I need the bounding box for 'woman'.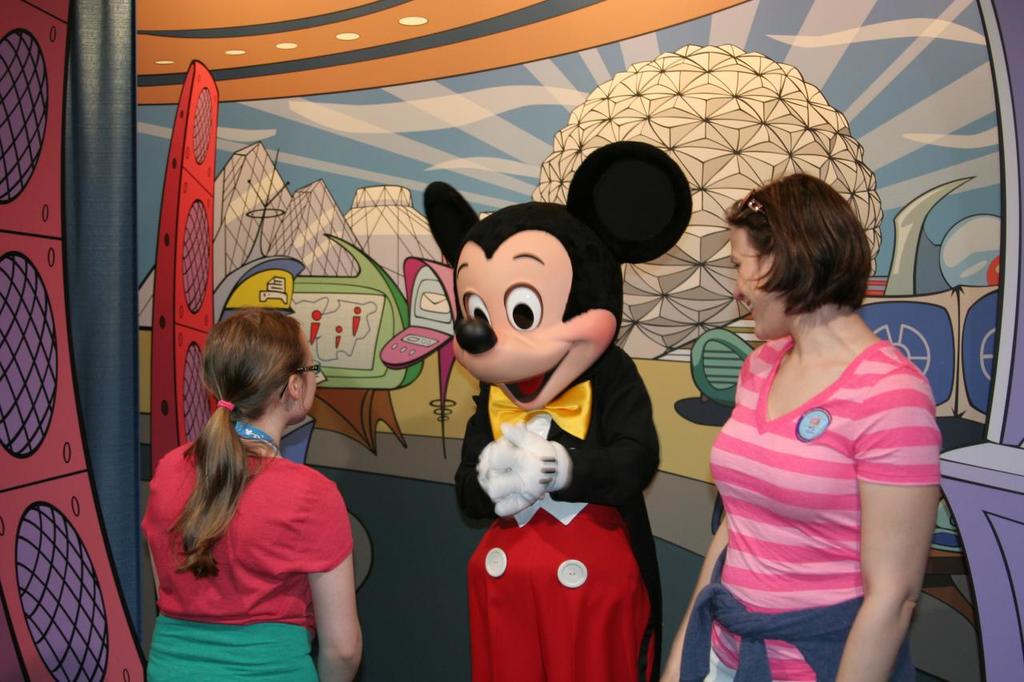
Here it is: (left=142, top=309, right=363, bottom=681).
